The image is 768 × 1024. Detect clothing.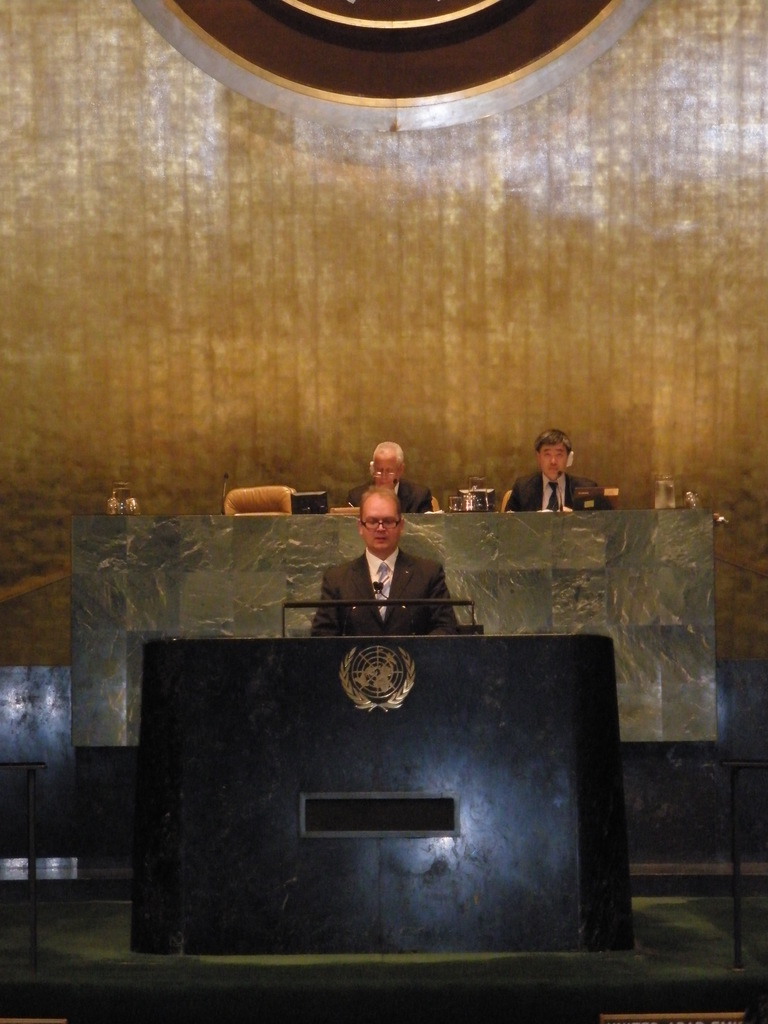
Detection: region(308, 505, 476, 650).
